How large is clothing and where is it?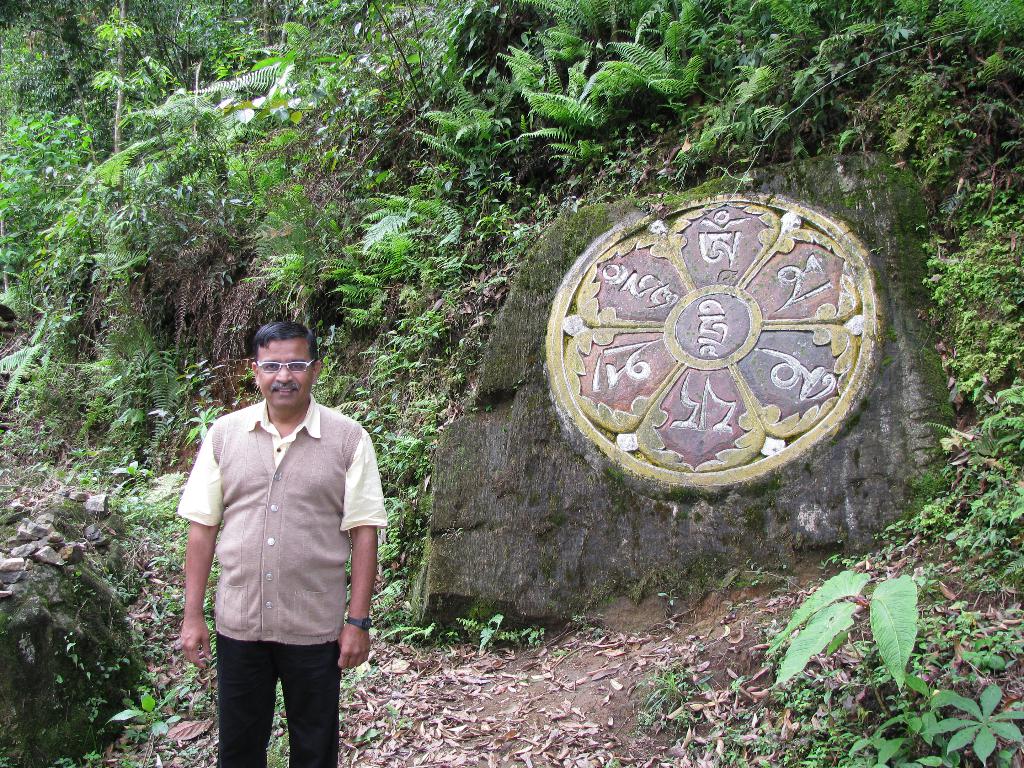
Bounding box: 176:372:379:728.
